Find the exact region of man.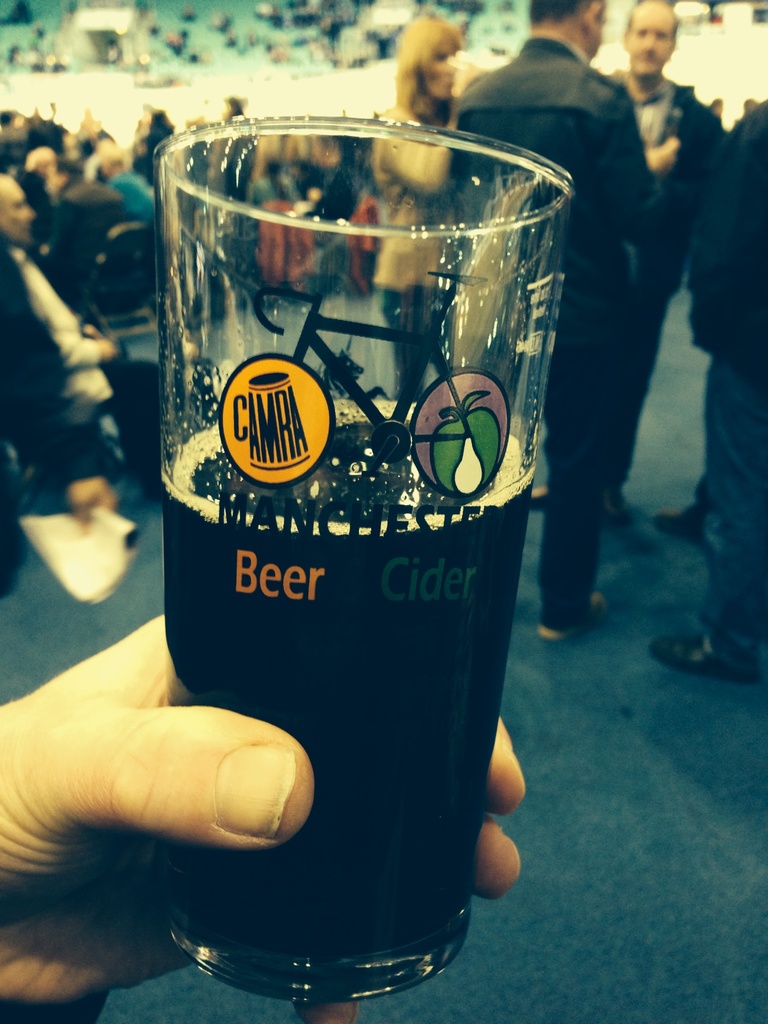
Exact region: box(646, 99, 767, 684).
